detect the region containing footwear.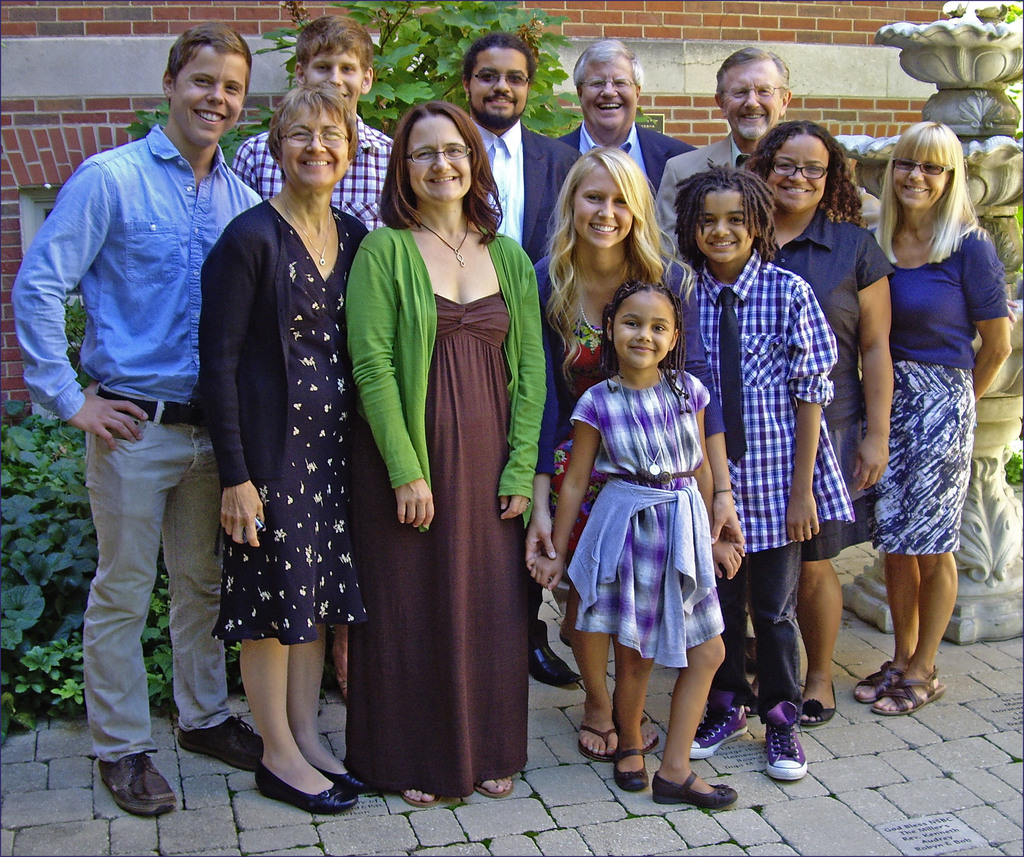
{"left": 867, "top": 667, "right": 945, "bottom": 716}.
